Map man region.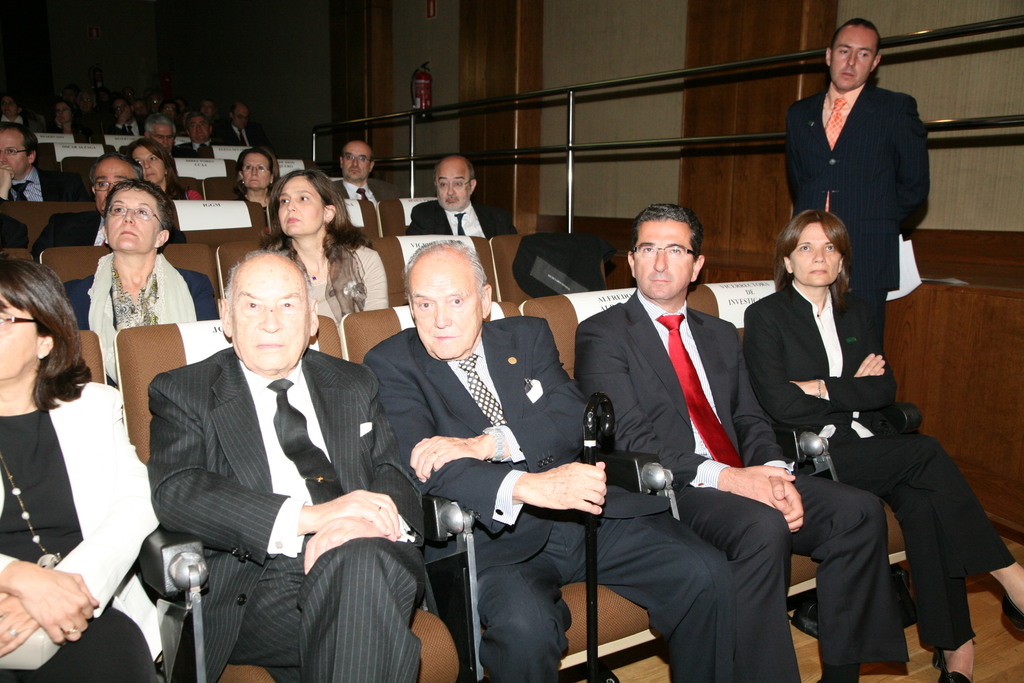
Mapped to [570,204,911,682].
